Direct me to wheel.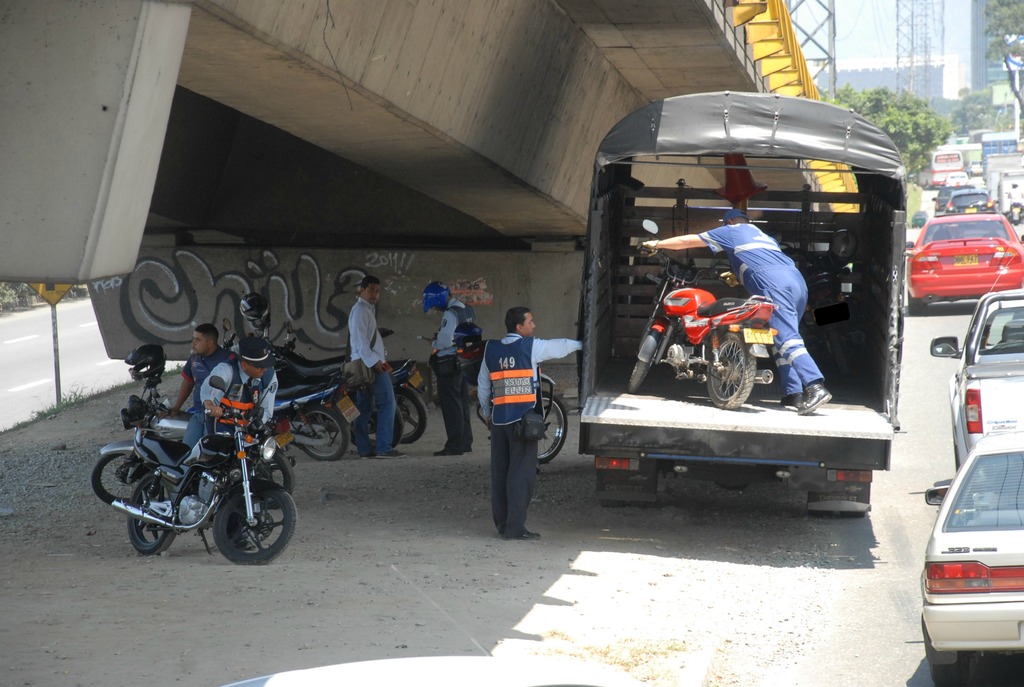
Direction: x1=202 y1=470 x2=273 y2=567.
